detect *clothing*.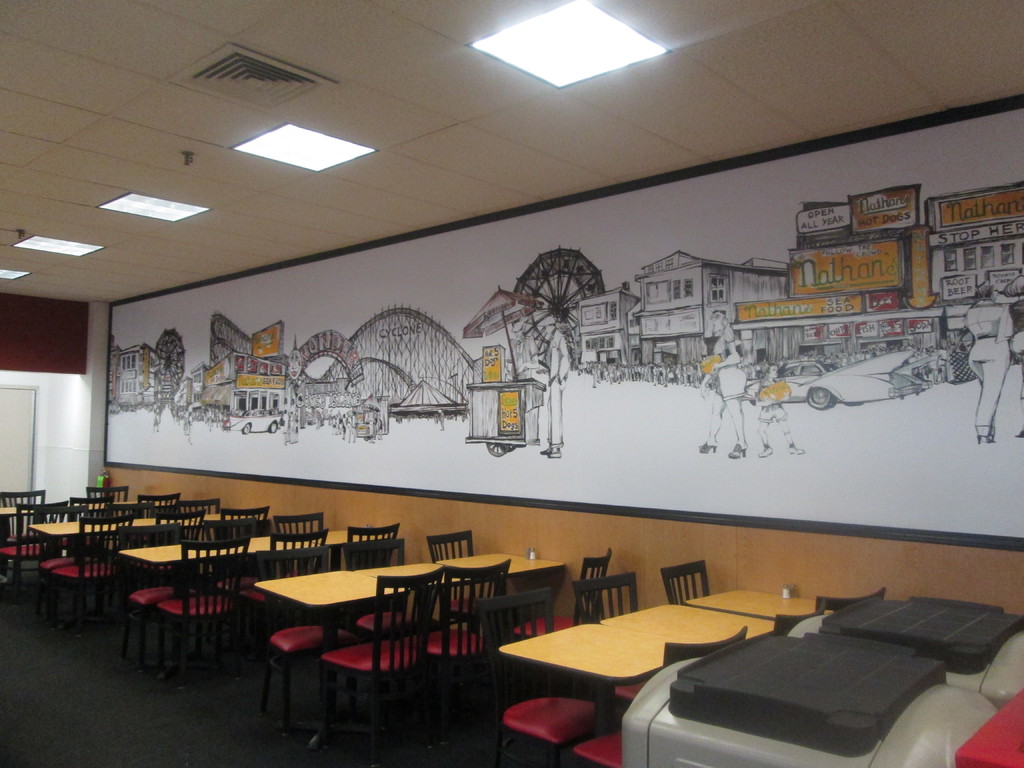
Detected at 751/378/795/421.
